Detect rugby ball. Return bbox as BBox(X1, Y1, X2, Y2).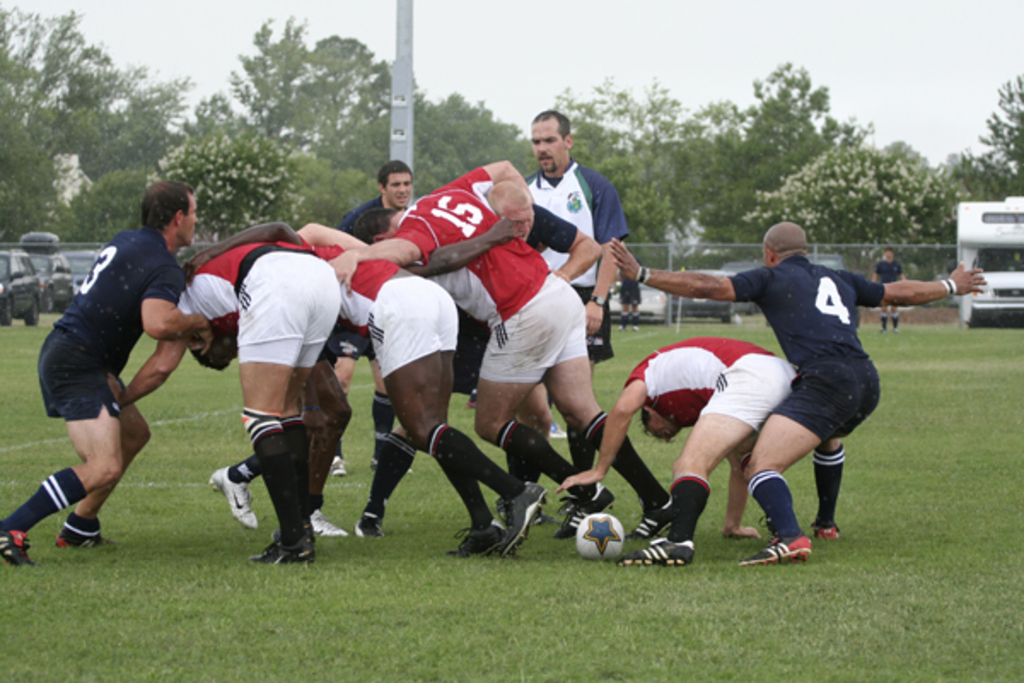
BBox(572, 509, 635, 575).
